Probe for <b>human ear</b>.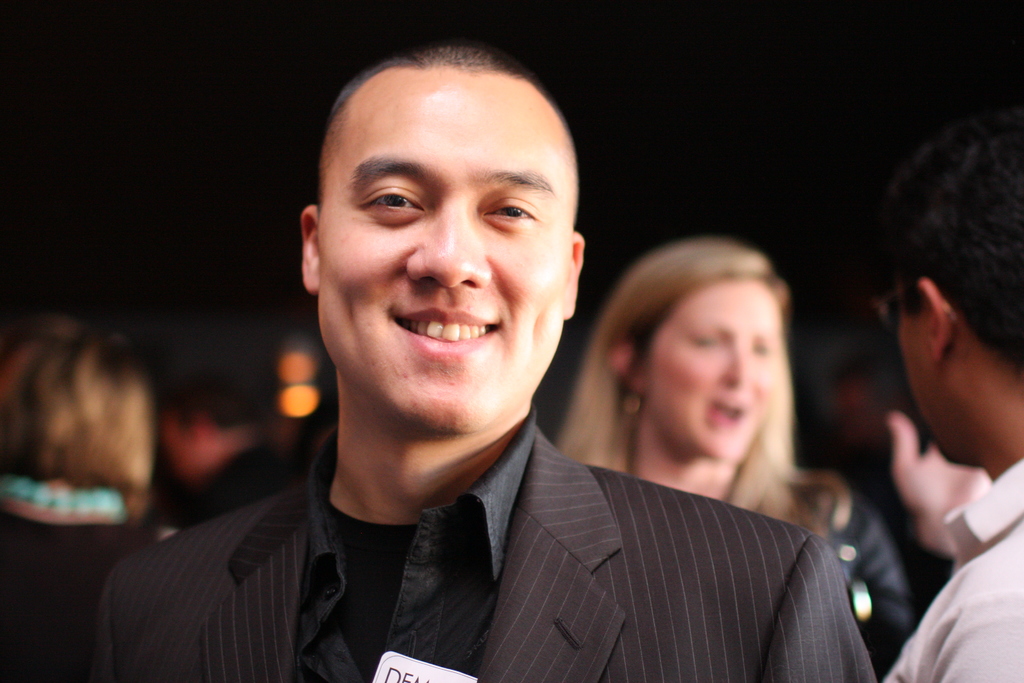
Probe result: x1=303, y1=205, x2=319, y2=290.
